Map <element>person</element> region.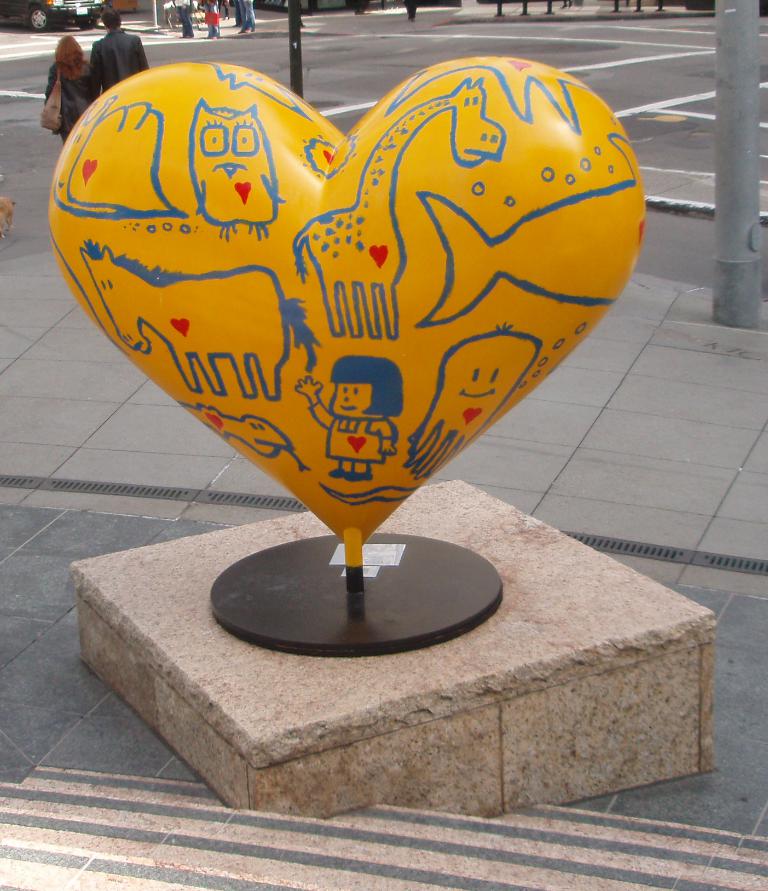
Mapped to (44, 37, 96, 145).
